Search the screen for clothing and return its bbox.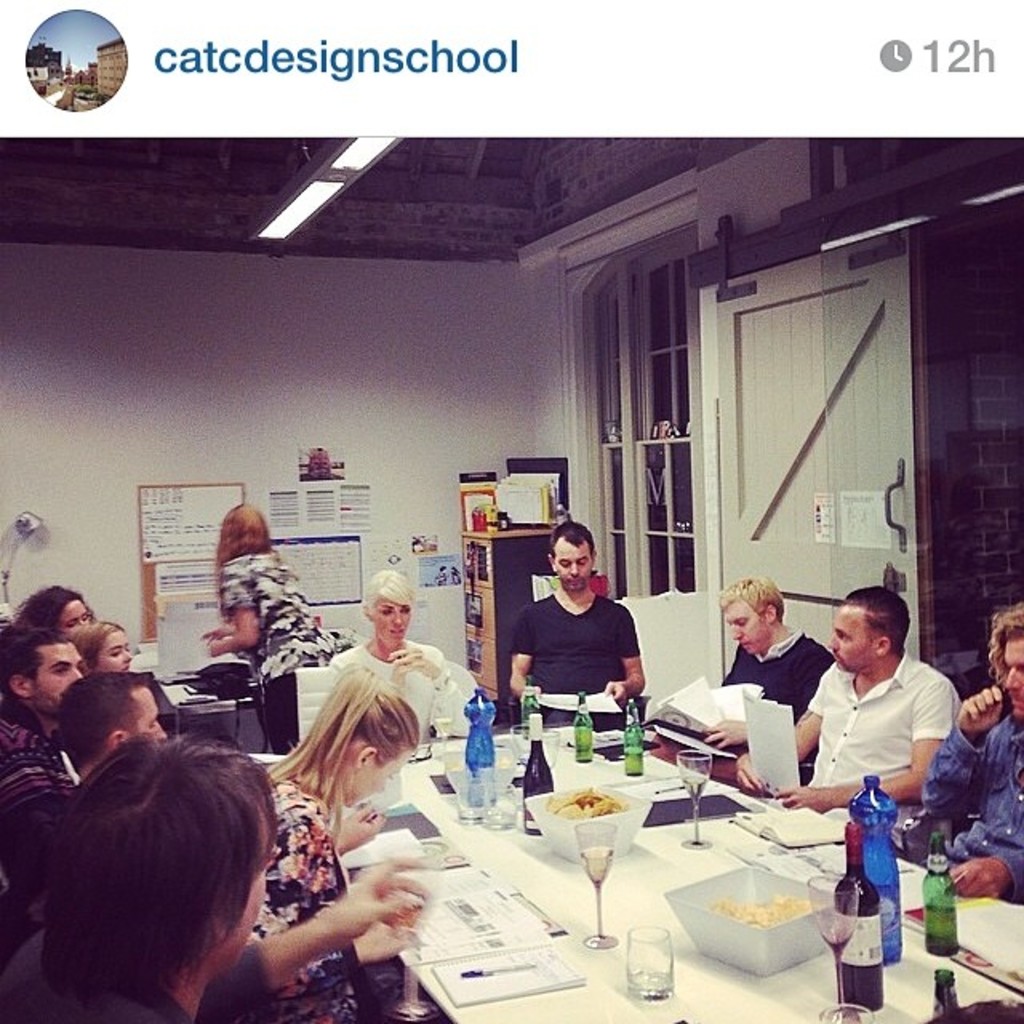
Found: detection(0, 733, 272, 1022).
